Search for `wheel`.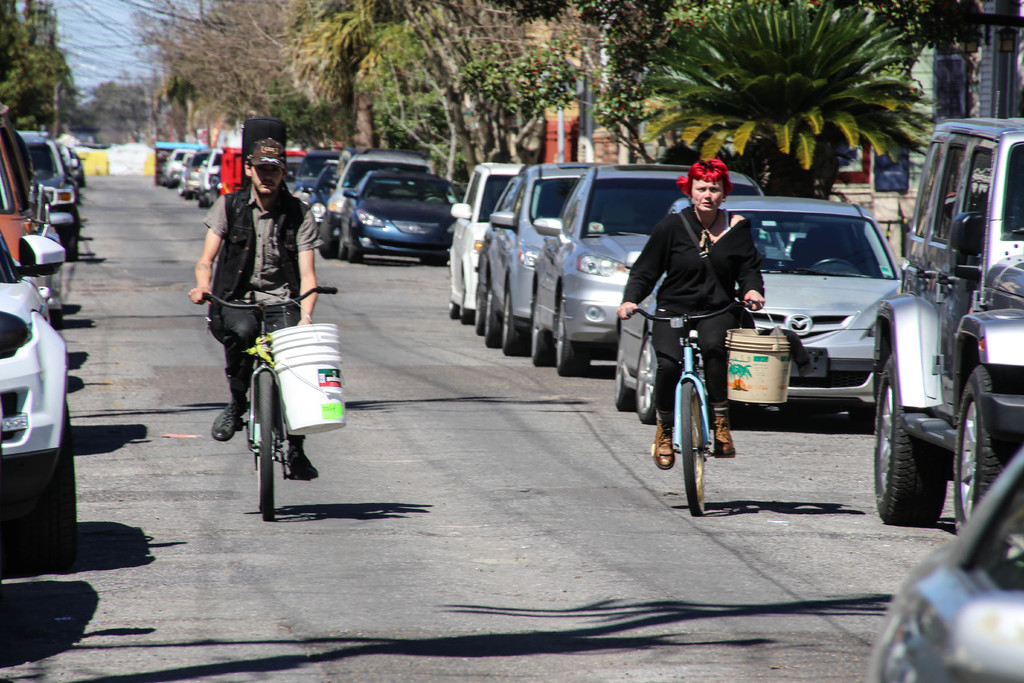
Found at 321/216/344/258.
